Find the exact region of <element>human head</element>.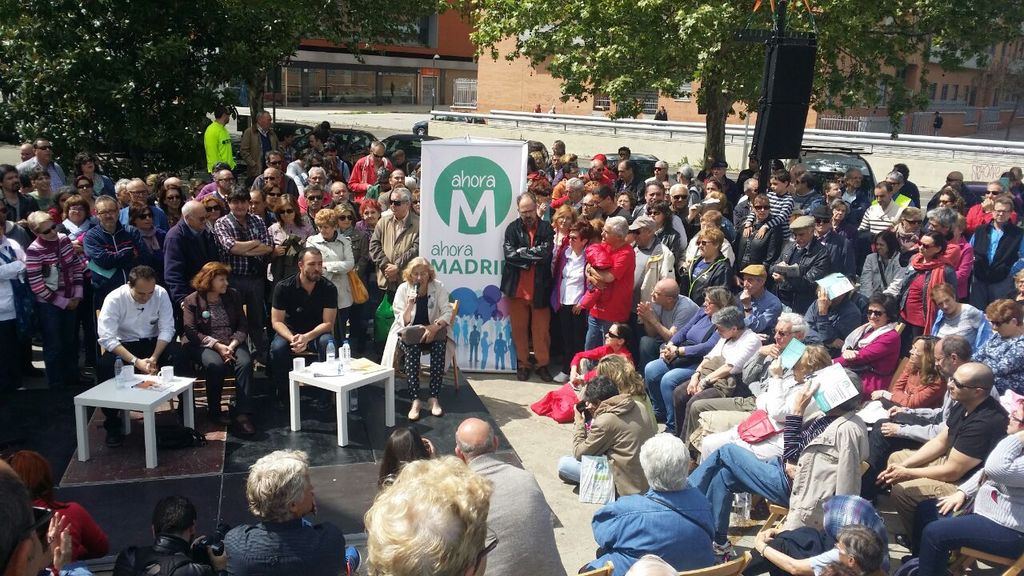
Exact region: BBox(986, 296, 1023, 337).
